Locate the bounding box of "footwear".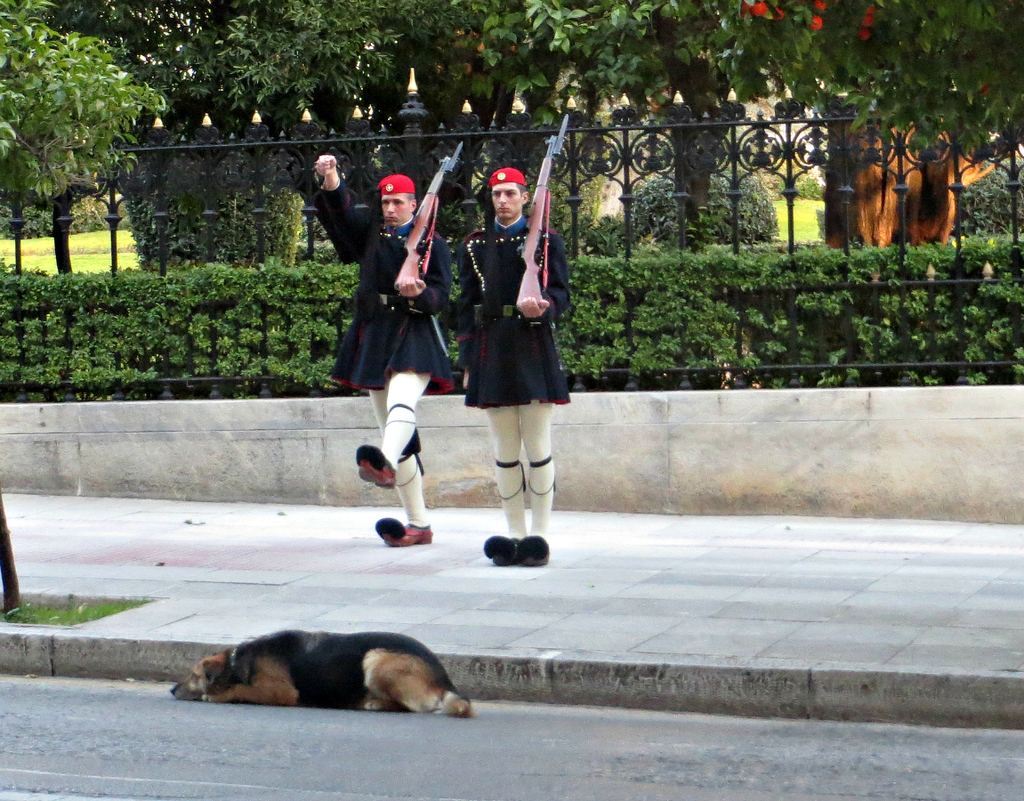
Bounding box: 378 517 434 547.
